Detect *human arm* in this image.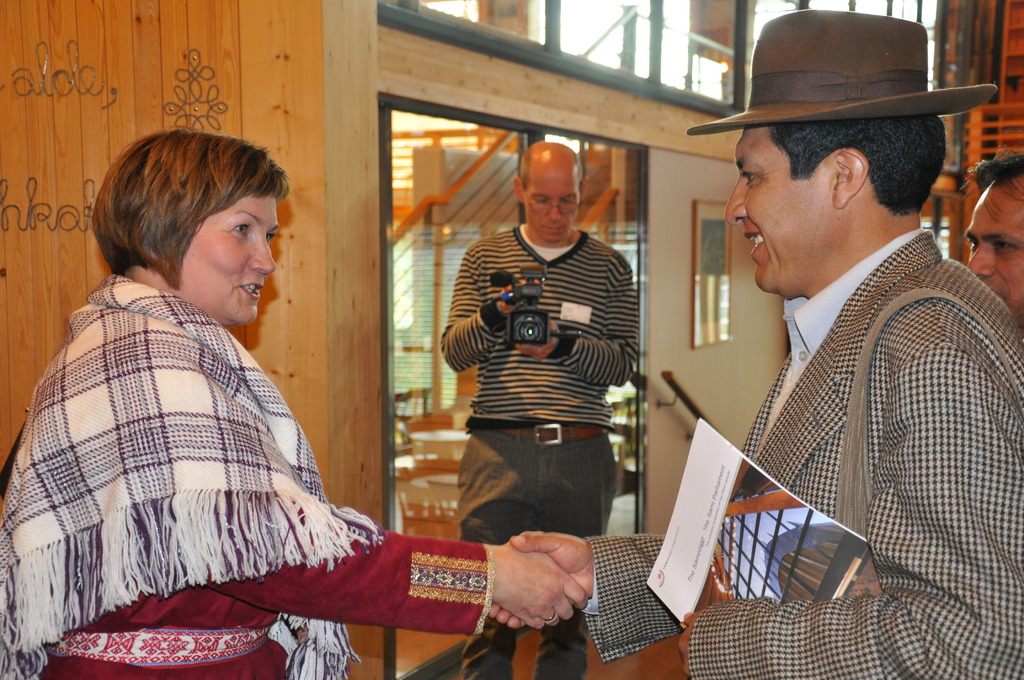
Detection: Rect(502, 242, 655, 393).
